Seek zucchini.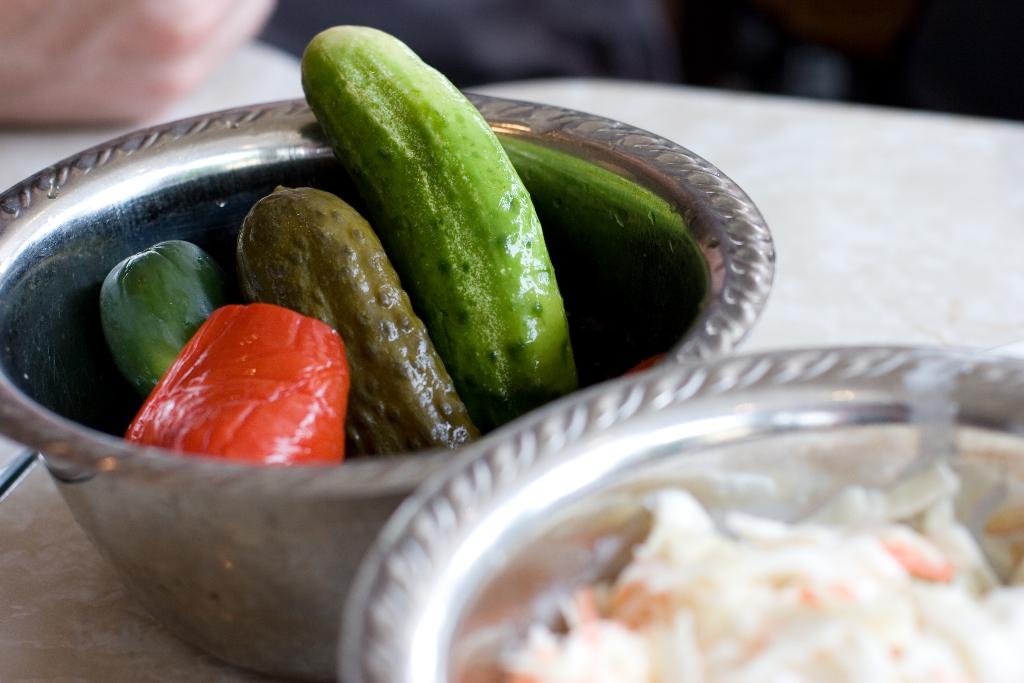
rect(245, 184, 452, 466).
